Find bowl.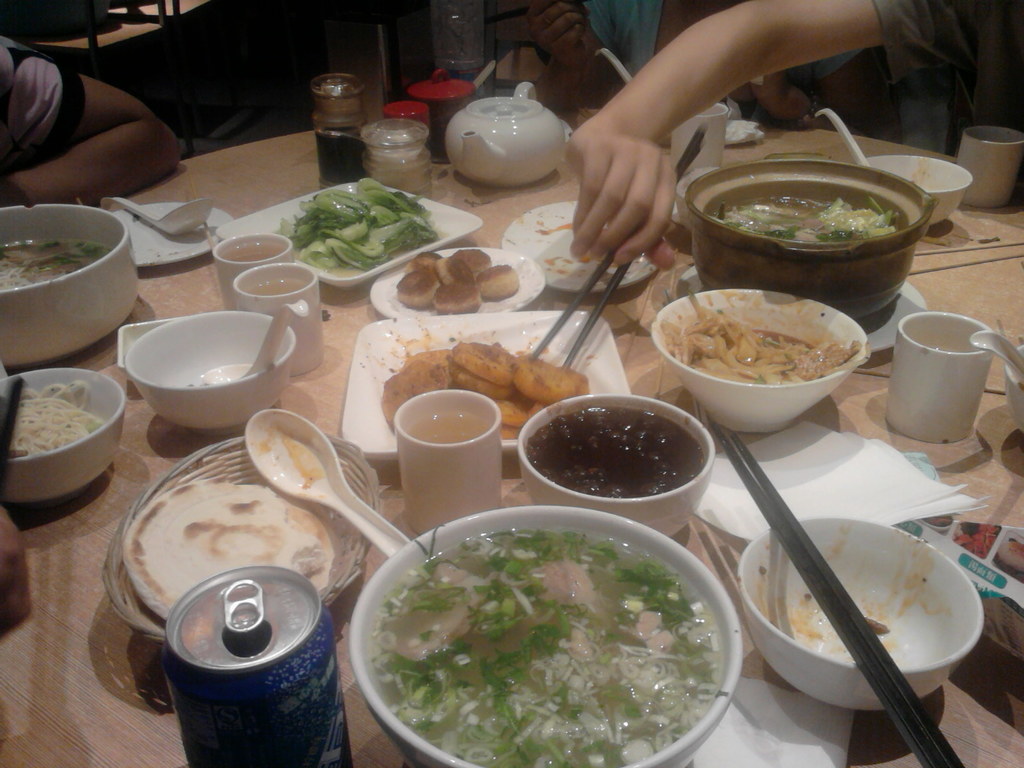
bbox(0, 367, 122, 509).
